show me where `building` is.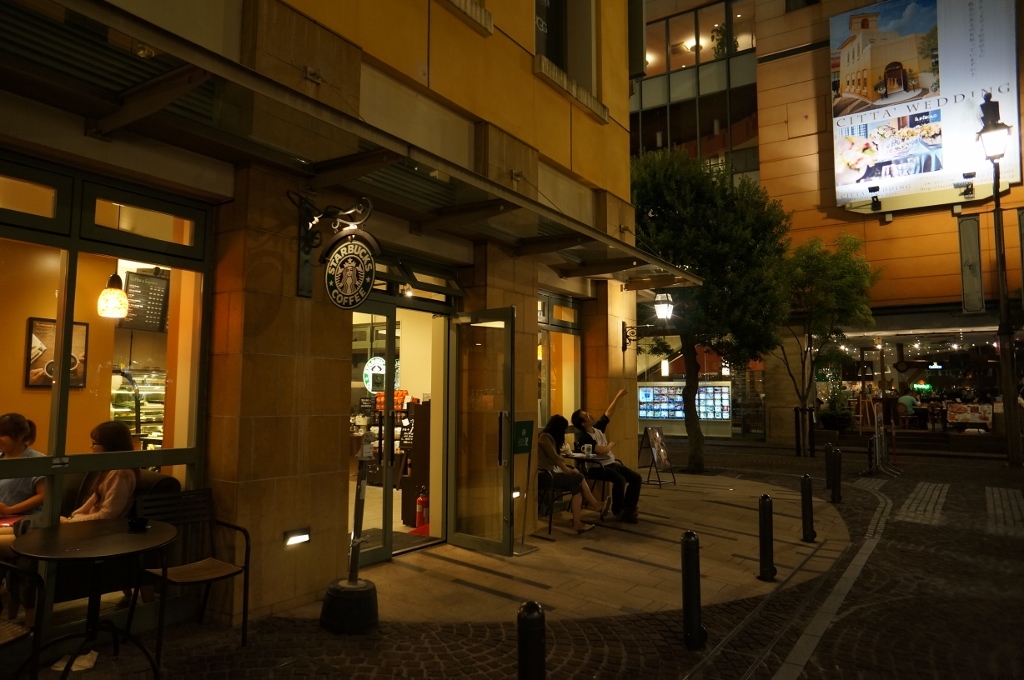
`building` is at detection(623, 0, 1022, 441).
